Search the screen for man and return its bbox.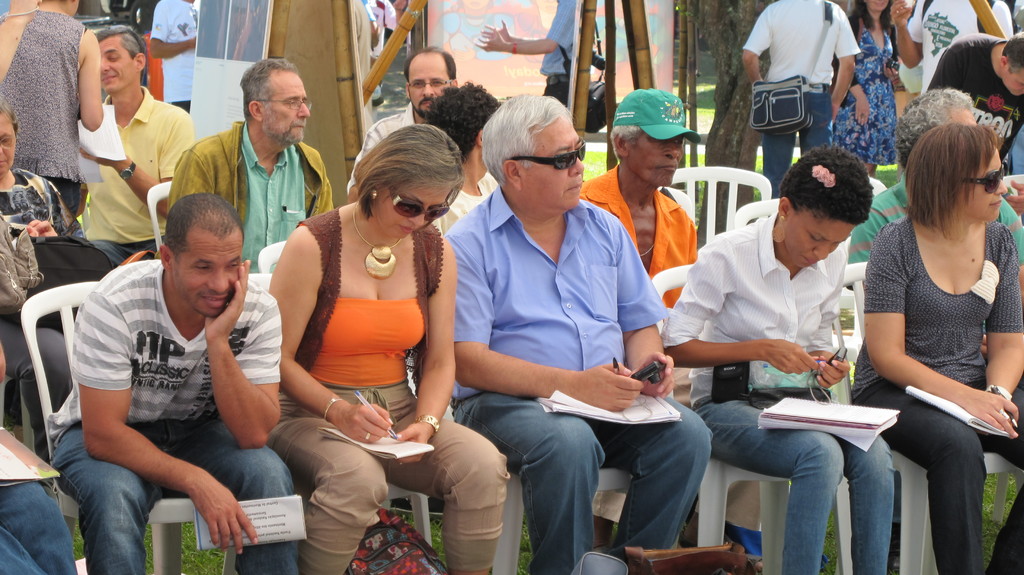
Found: [65, 24, 204, 263].
